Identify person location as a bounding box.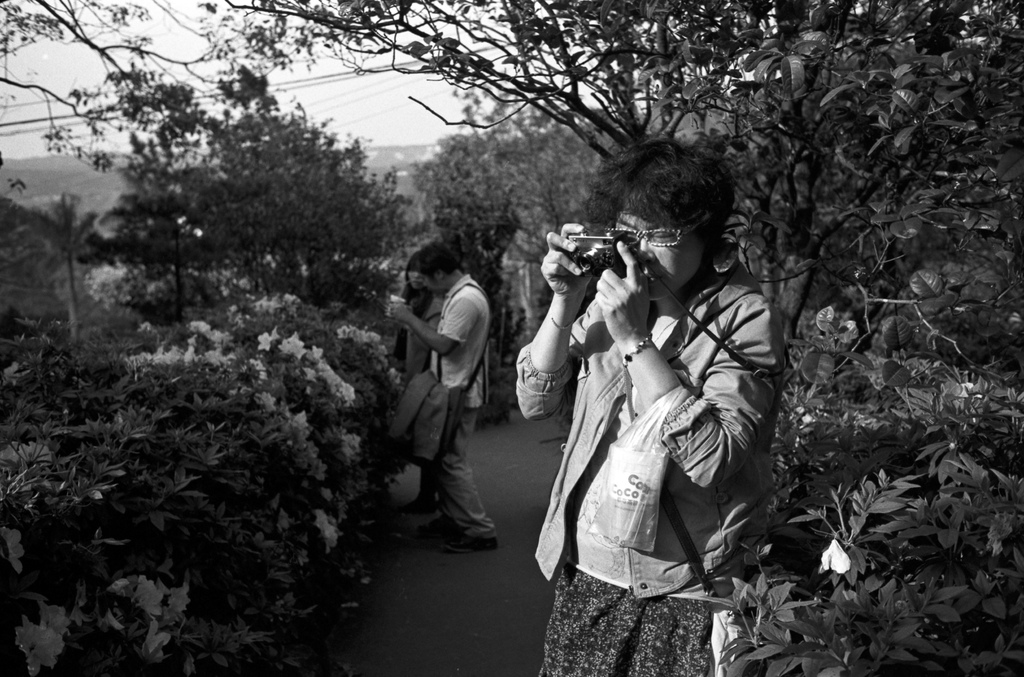
513,133,790,676.
